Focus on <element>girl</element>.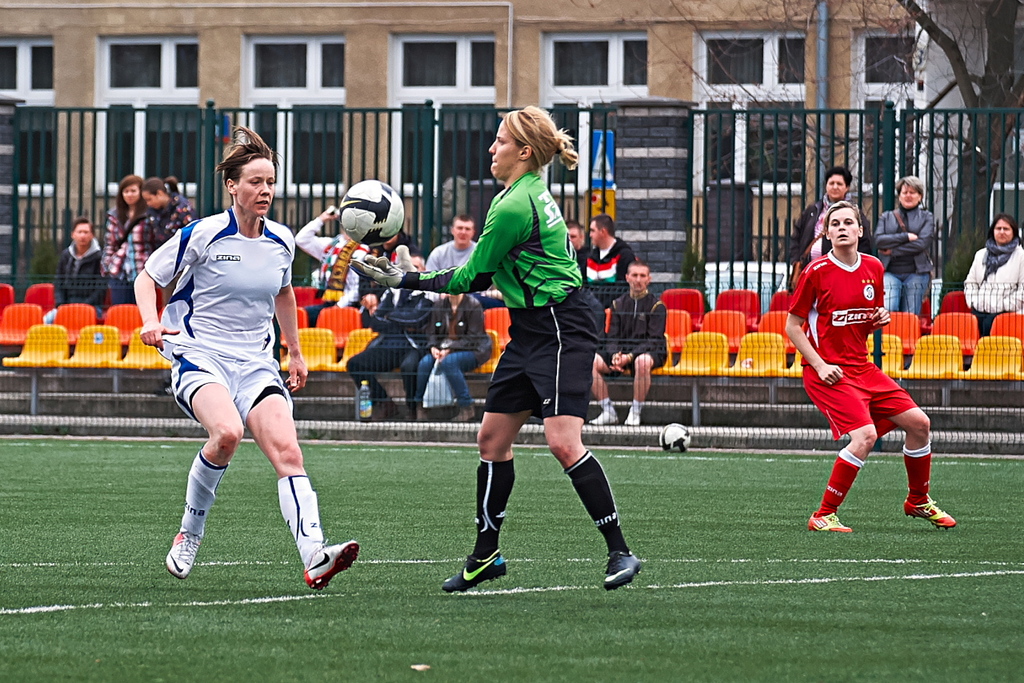
Focused at <bbox>104, 175, 153, 306</bbox>.
